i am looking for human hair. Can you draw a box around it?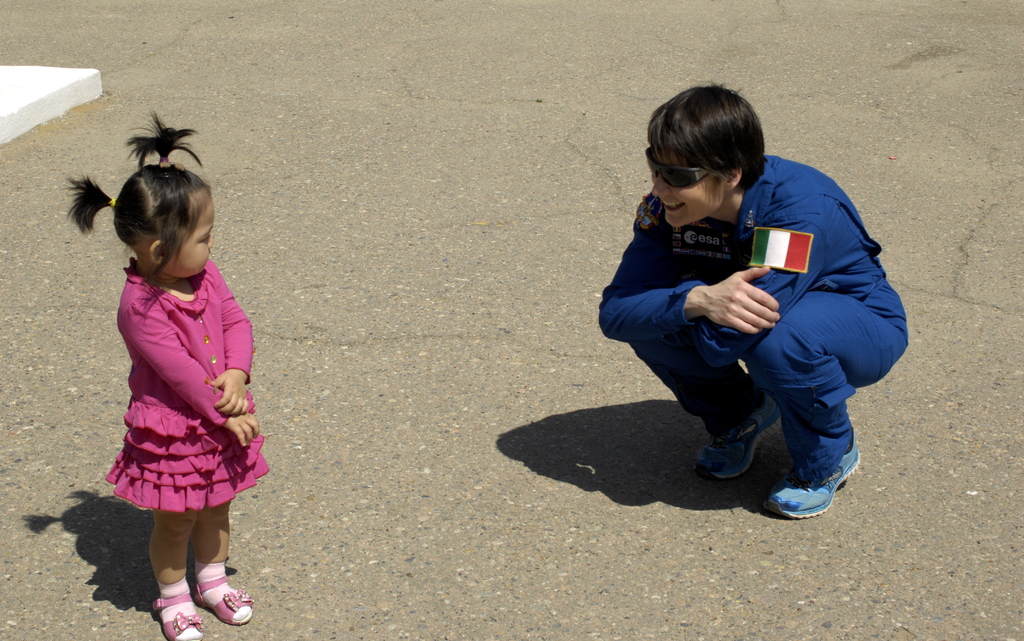
Sure, the bounding box is (84,137,217,286).
